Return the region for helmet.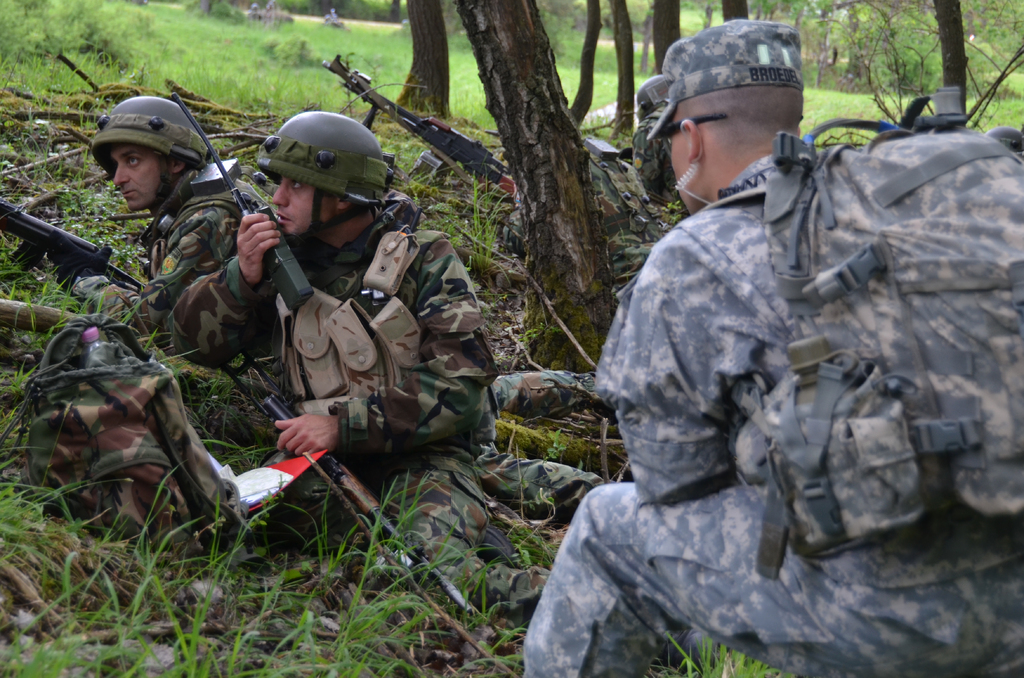
<box>980,127,1023,152</box>.
